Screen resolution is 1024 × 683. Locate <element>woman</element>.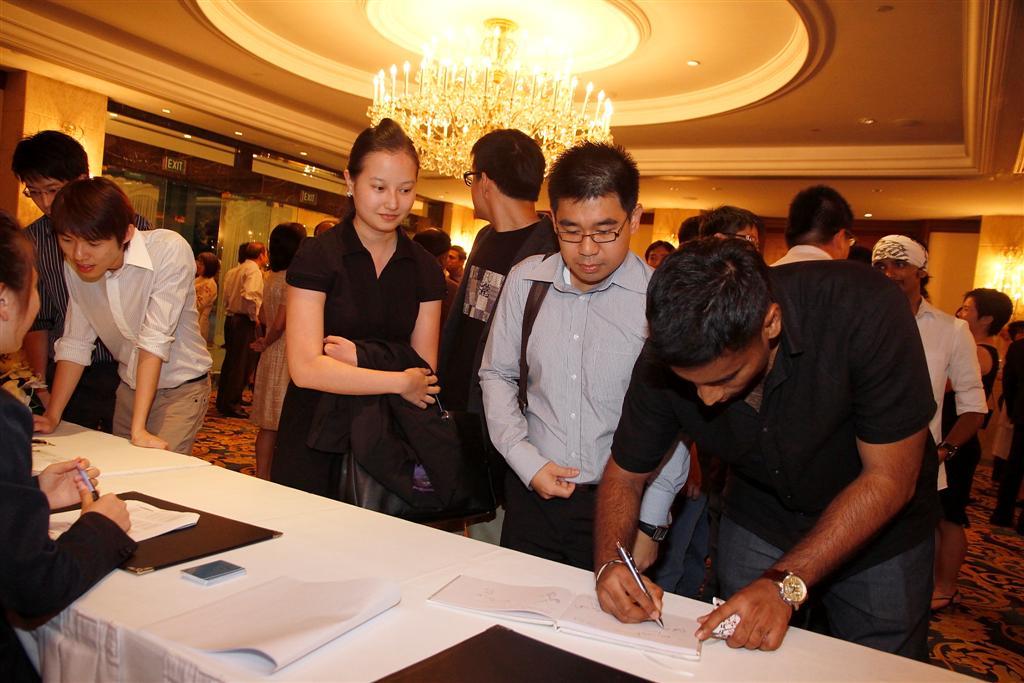
248:220:307:479.
